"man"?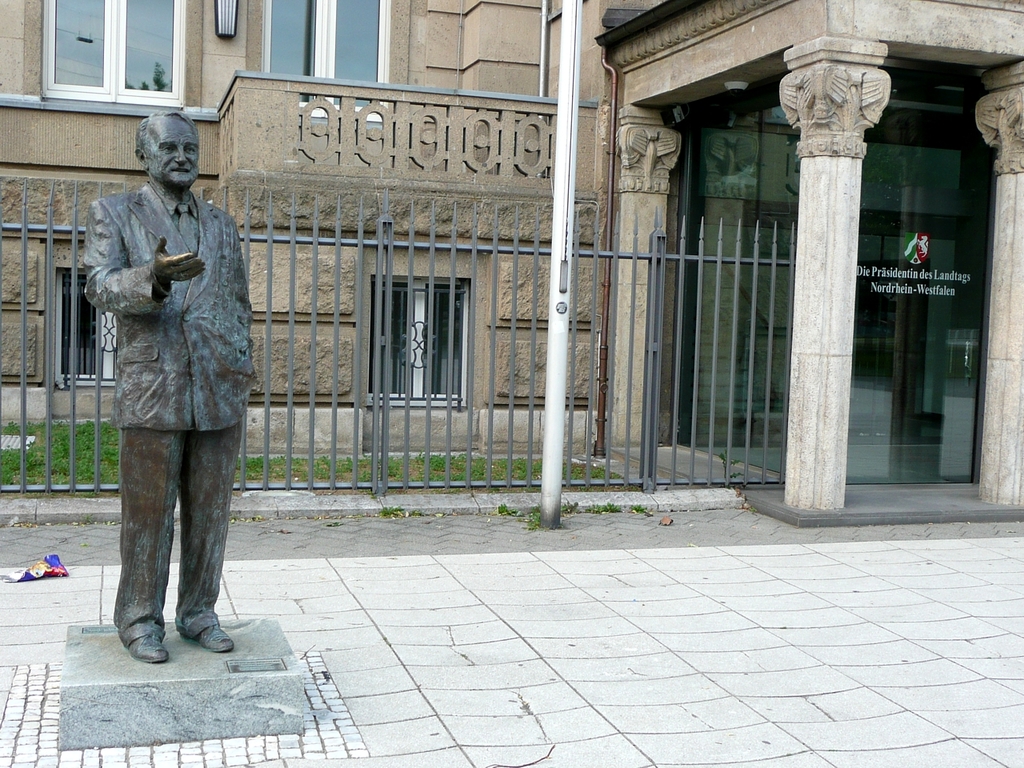
rect(81, 115, 263, 670)
